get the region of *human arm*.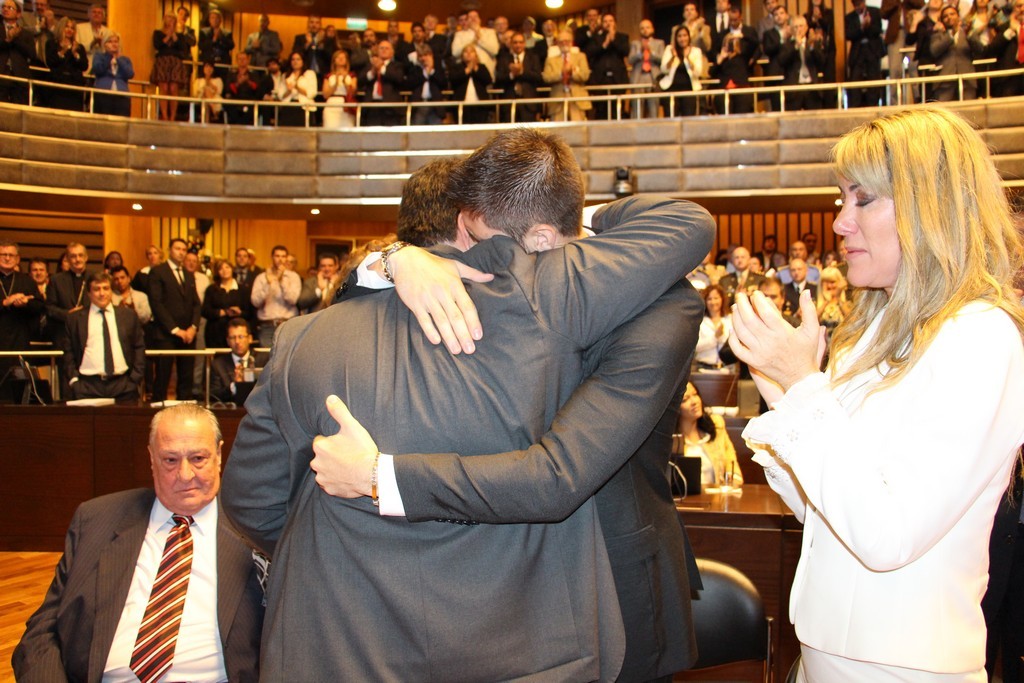
116, 44, 134, 74.
